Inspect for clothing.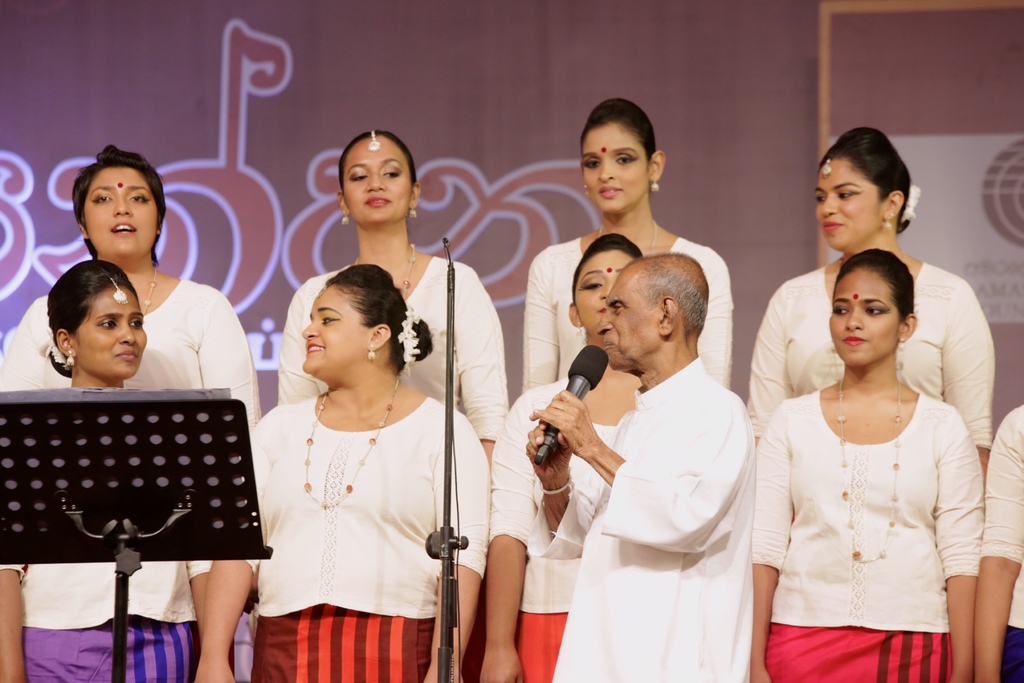
Inspection: rect(485, 373, 620, 682).
